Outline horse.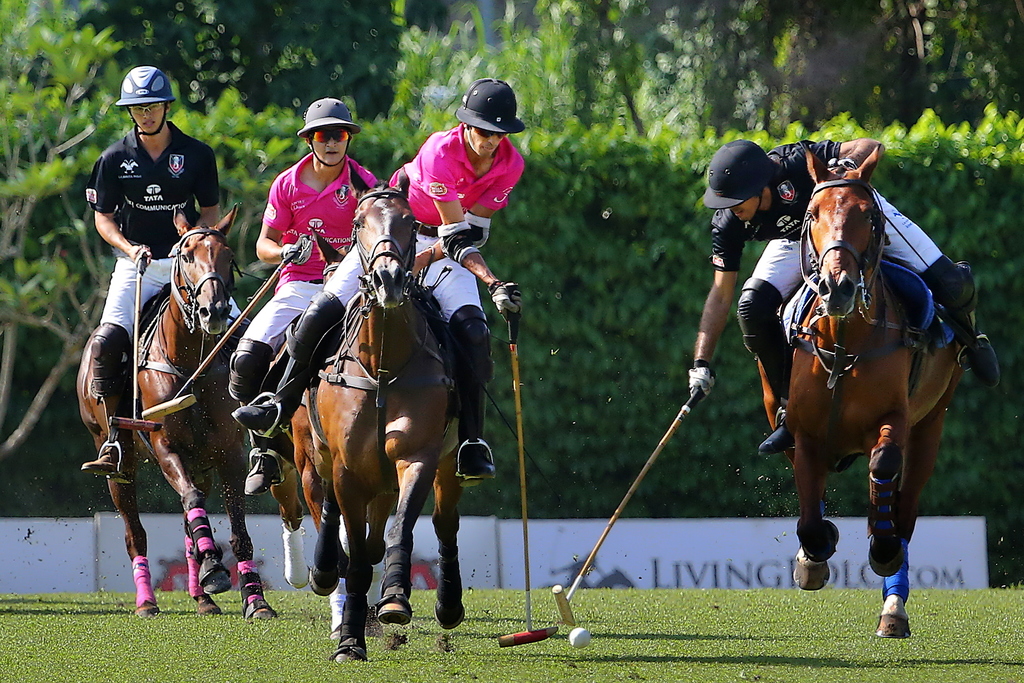
Outline: bbox=(73, 204, 280, 617).
